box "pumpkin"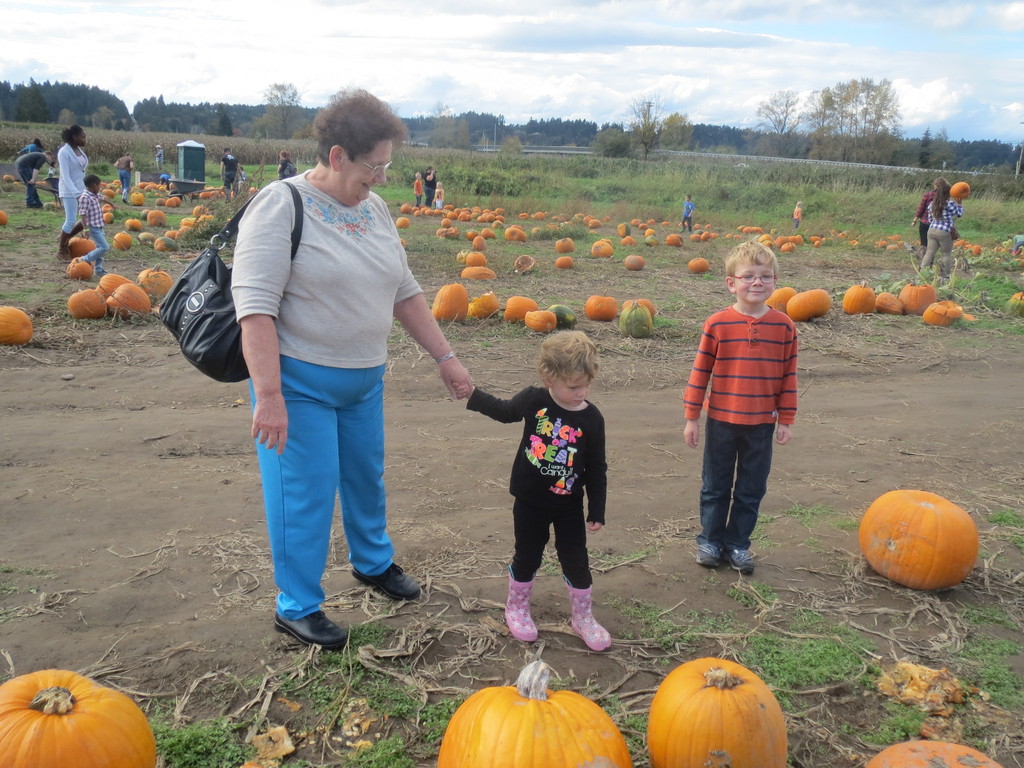
left=646, top=652, right=791, bottom=766
